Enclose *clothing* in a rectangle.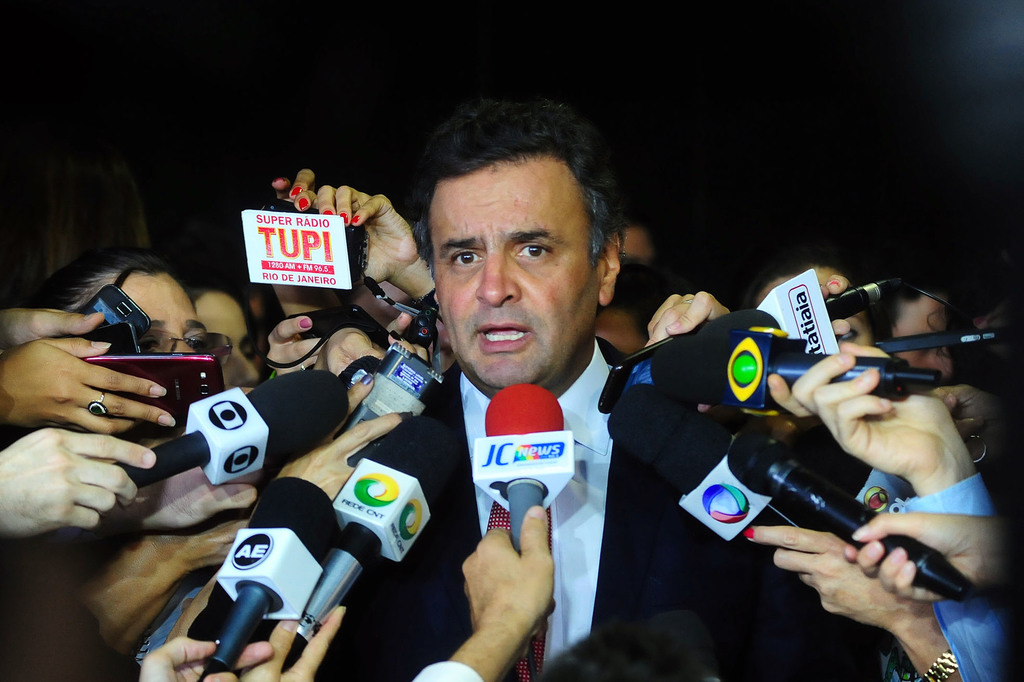
x1=131, y1=562, x2=211, y2=670.
